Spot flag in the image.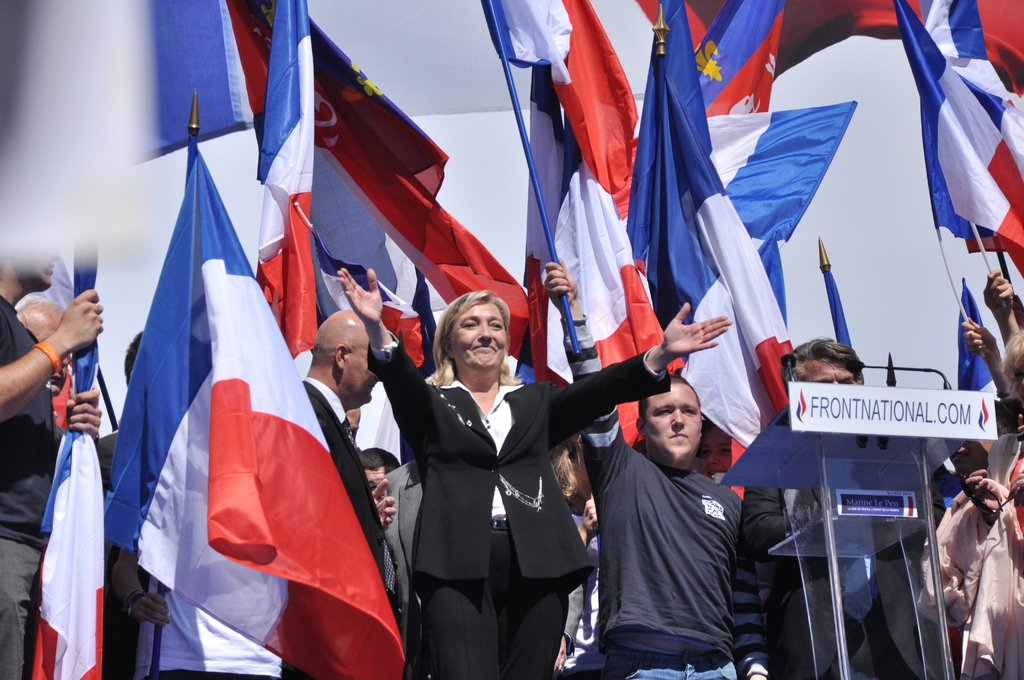
flag found at 141 0 277 156.
